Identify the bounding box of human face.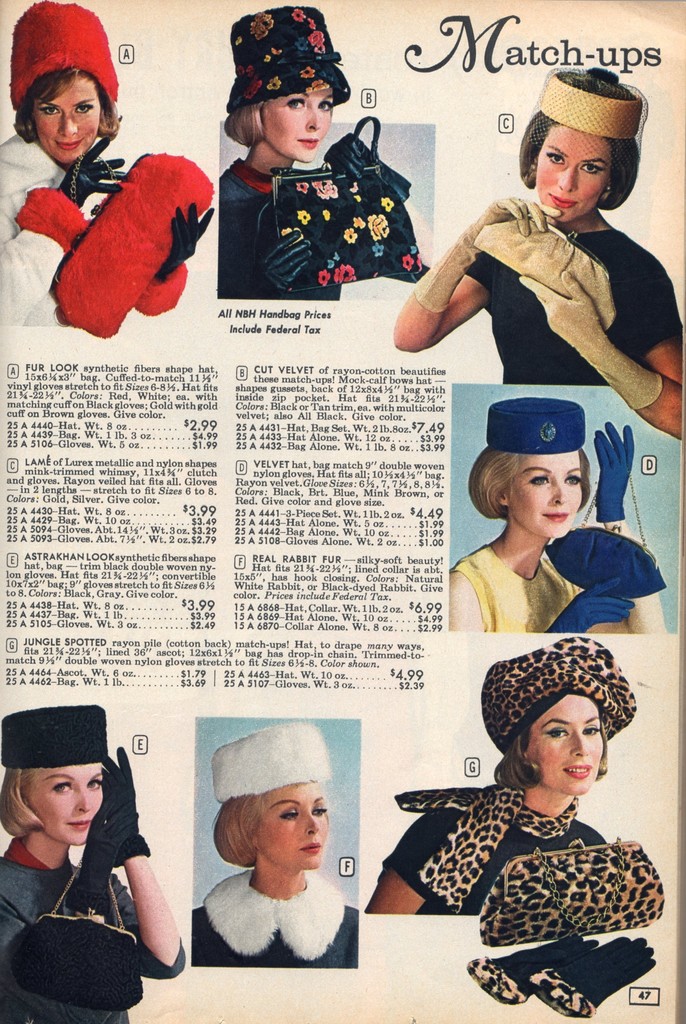
256, 83, 339, 168.
